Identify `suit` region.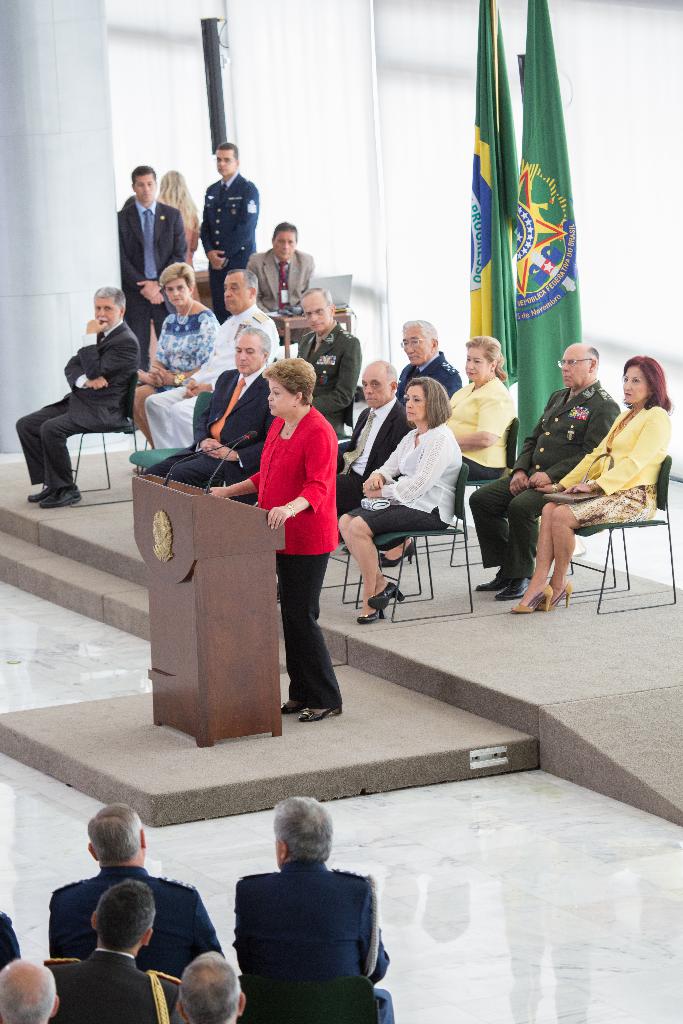
Region: detection(390, 349, 462, 401).
